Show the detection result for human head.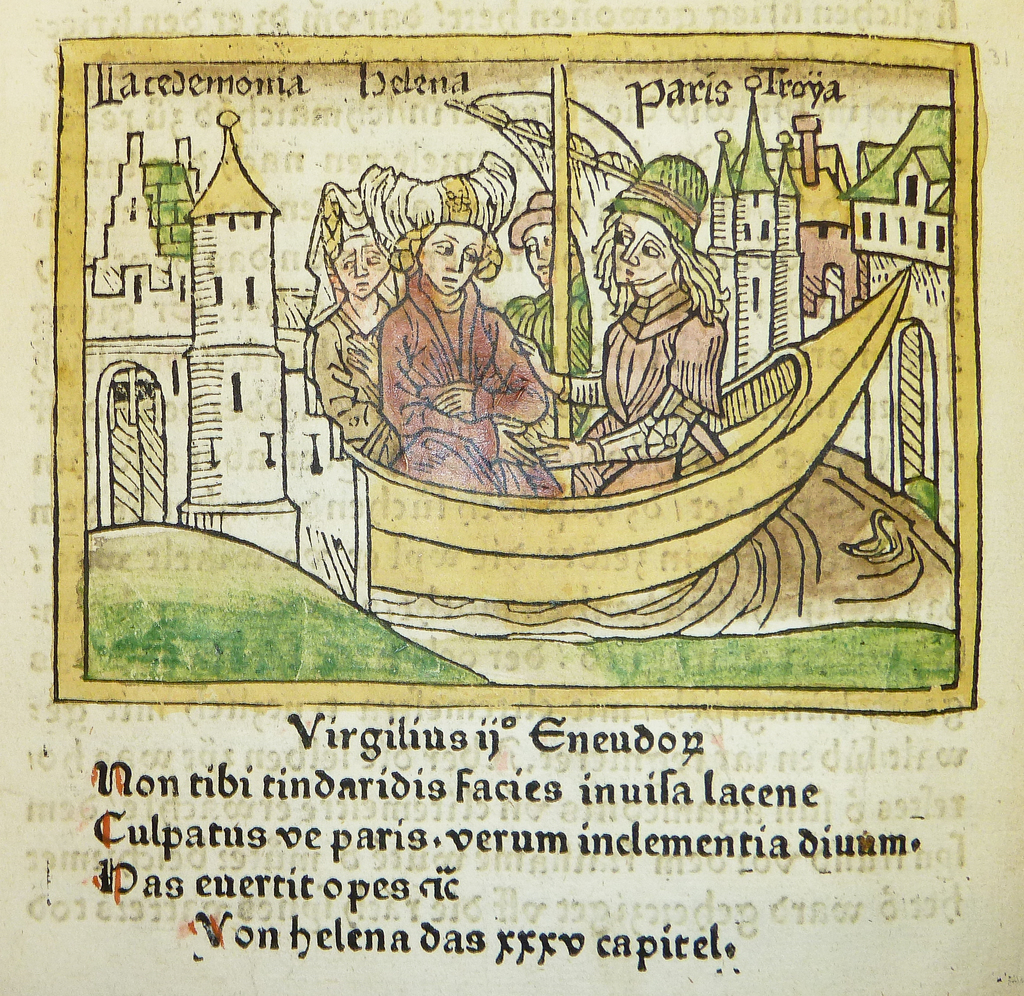
locate(328, 234, 391, 298).
